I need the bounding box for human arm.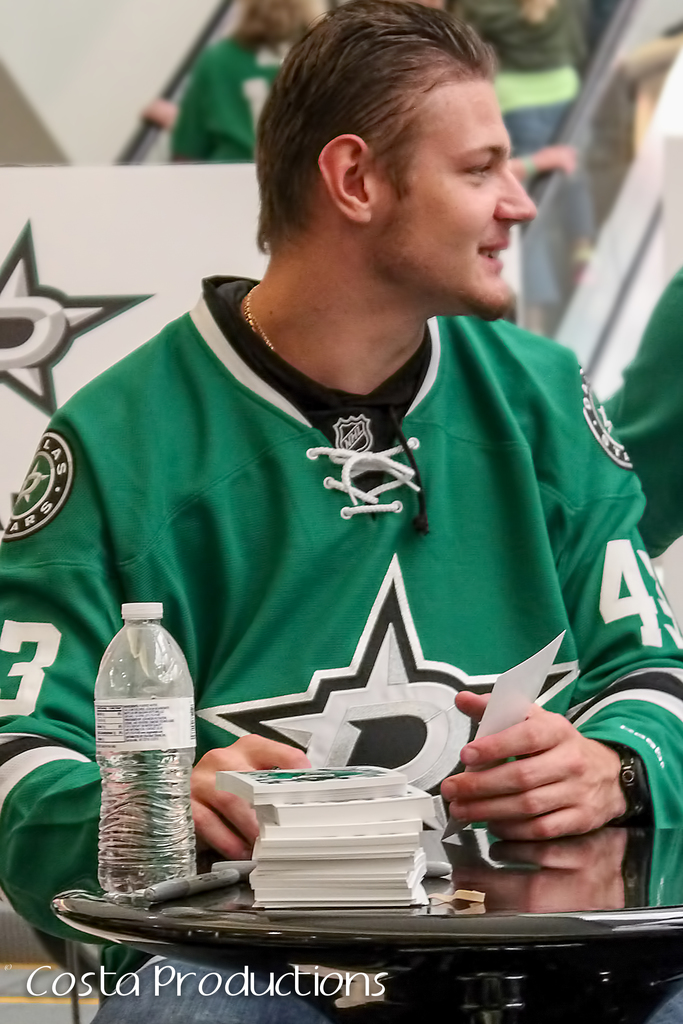
Here it is: detection(9, 353, 306, 982).
